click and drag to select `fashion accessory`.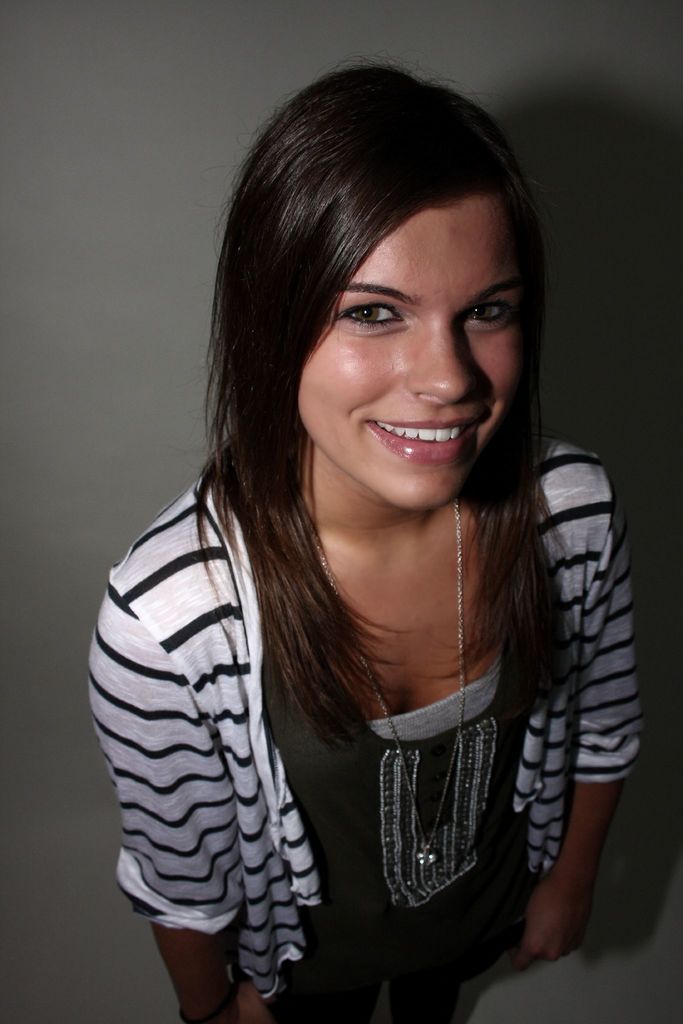
Selection: box=[292, 496, 466, 876].
